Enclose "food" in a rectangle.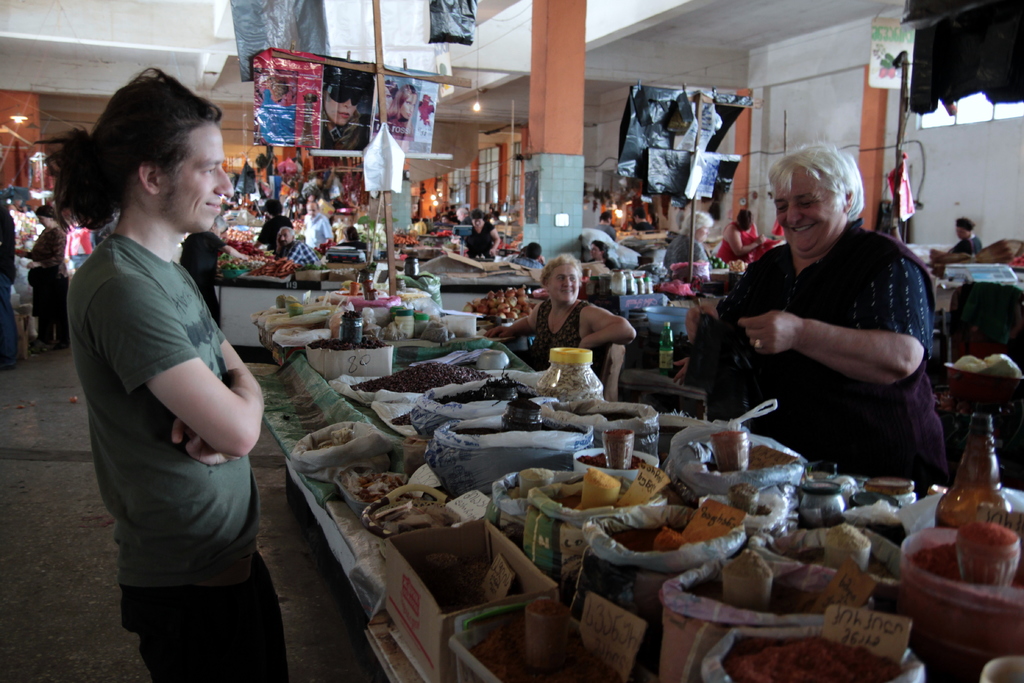
crop(346, 356, 532, 400).
